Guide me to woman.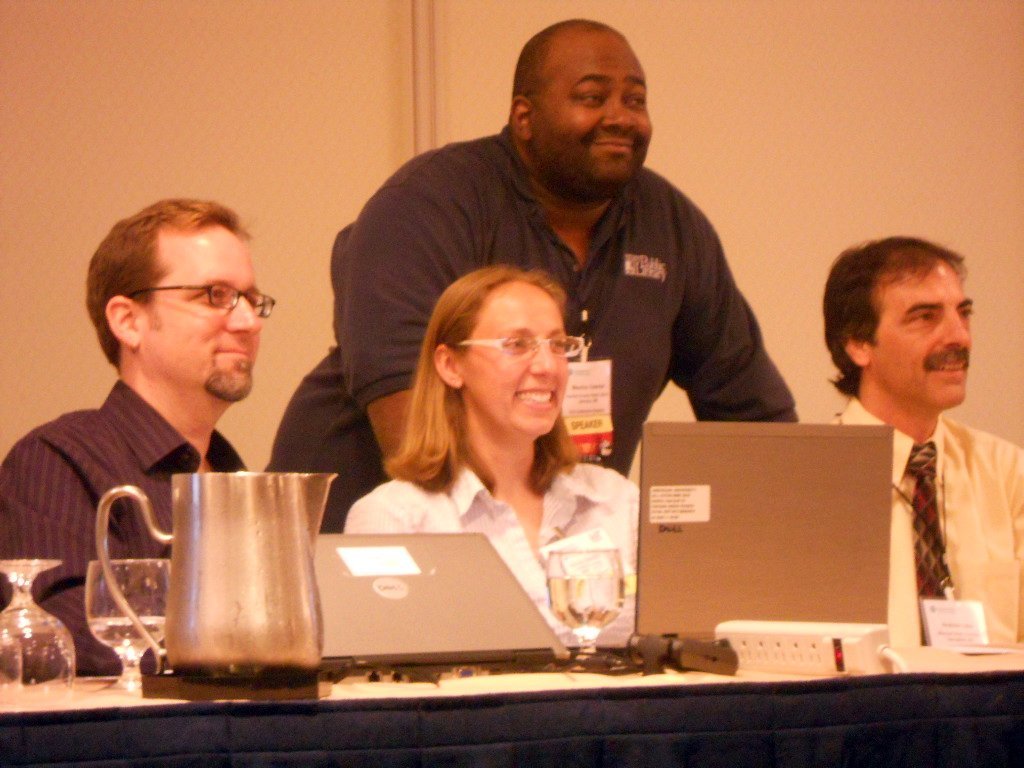
Guidance: x1=320, y1=246, x2=667, y2=625.
